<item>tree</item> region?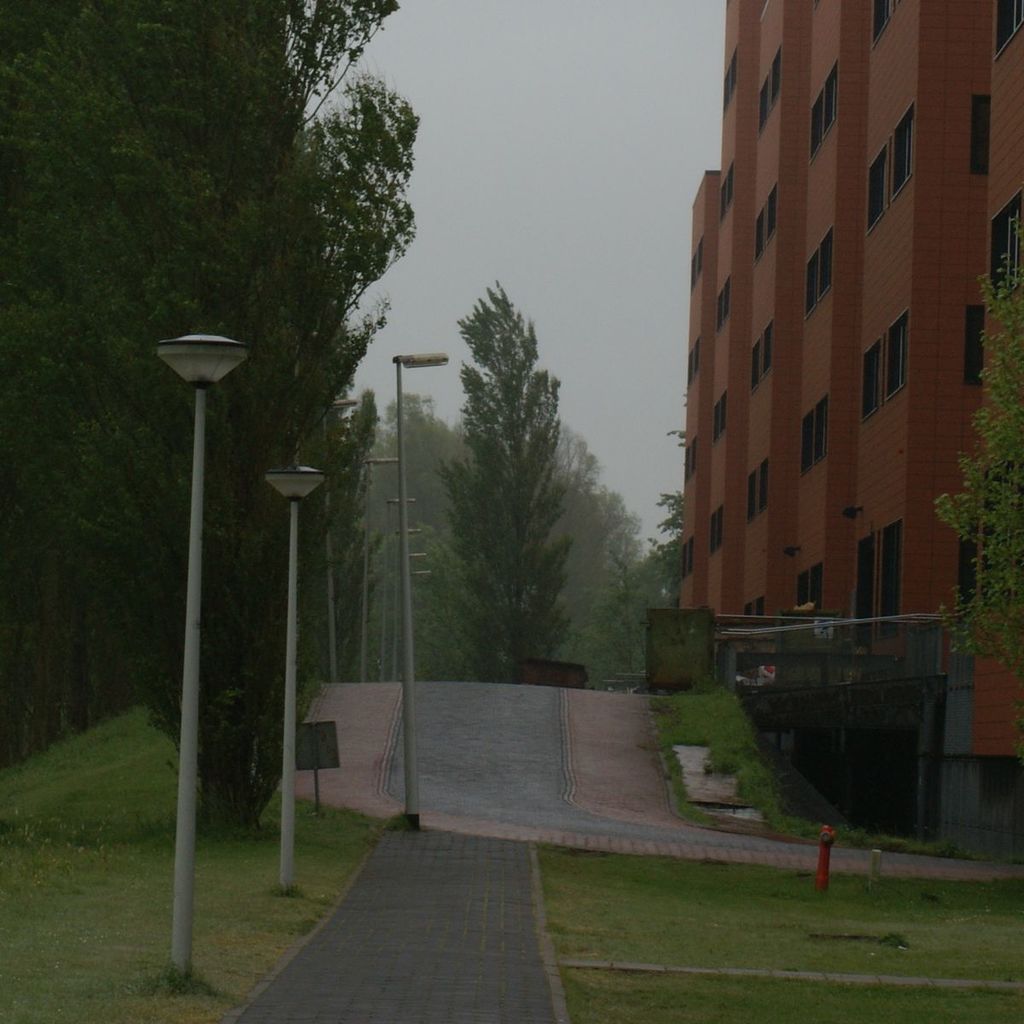
bbox=[378, 398, 465, 689]
